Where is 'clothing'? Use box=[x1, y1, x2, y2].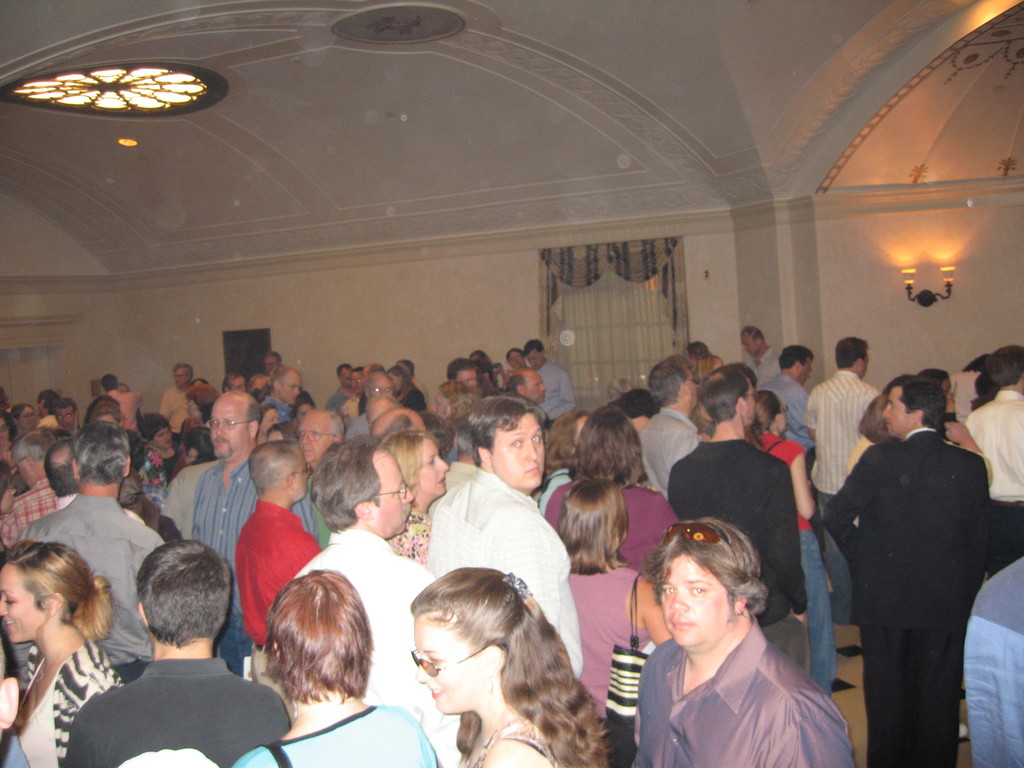
box=[534, 364, 575, 430].
